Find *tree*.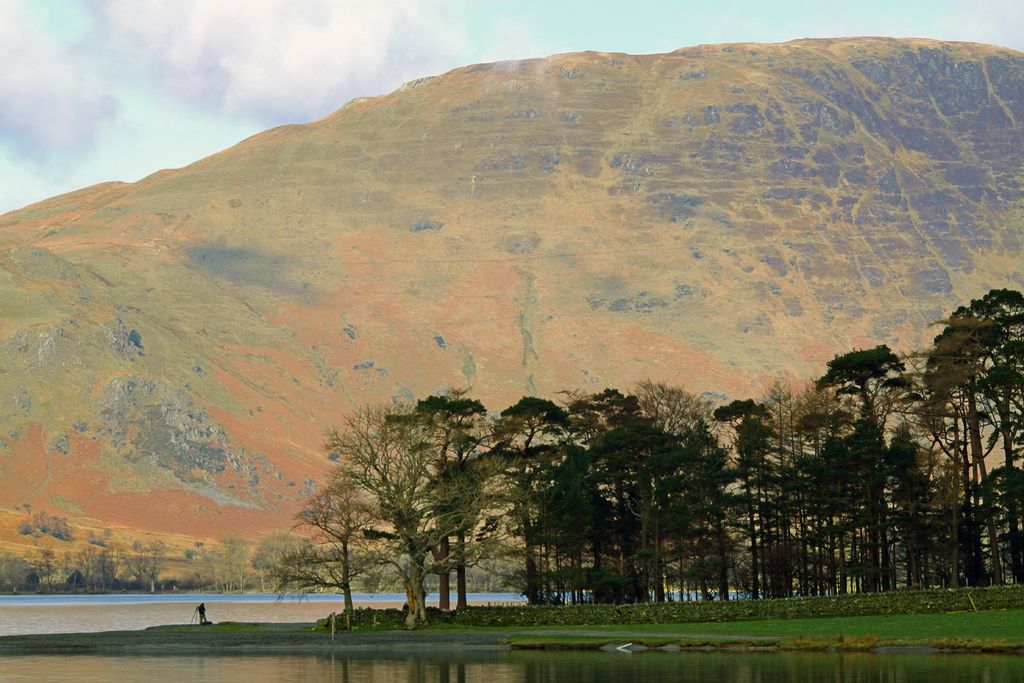
<region>710, 393, 772, 600</region>.
